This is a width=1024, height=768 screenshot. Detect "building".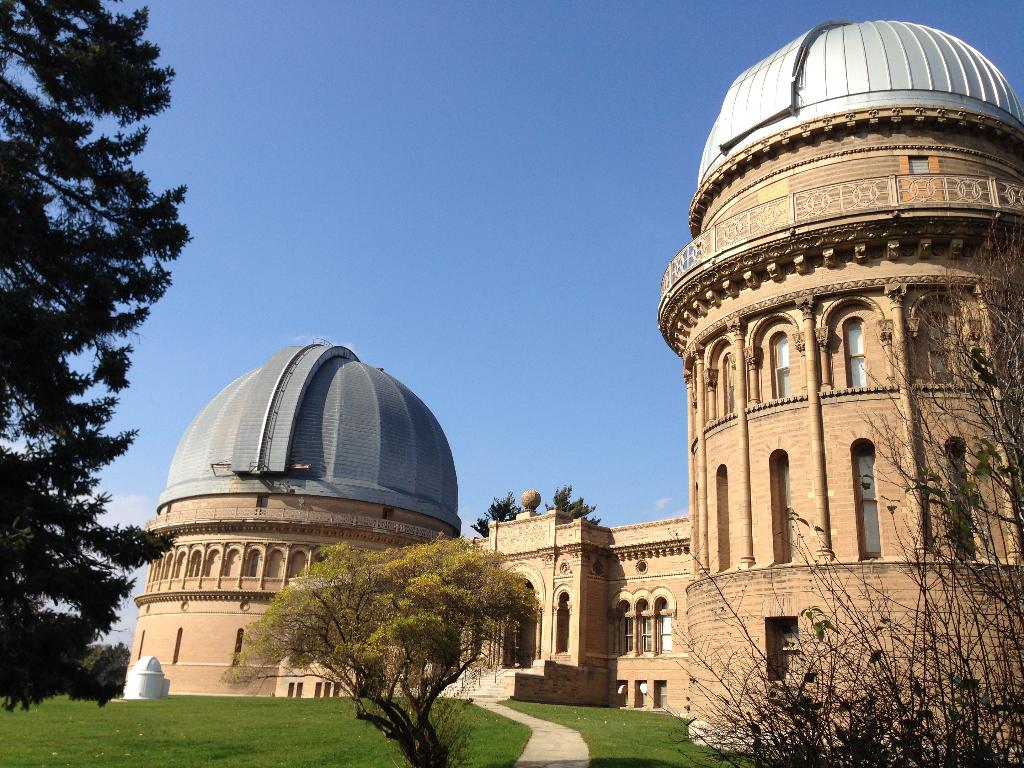
left=119, top=20, right=1023, bottom=750.
